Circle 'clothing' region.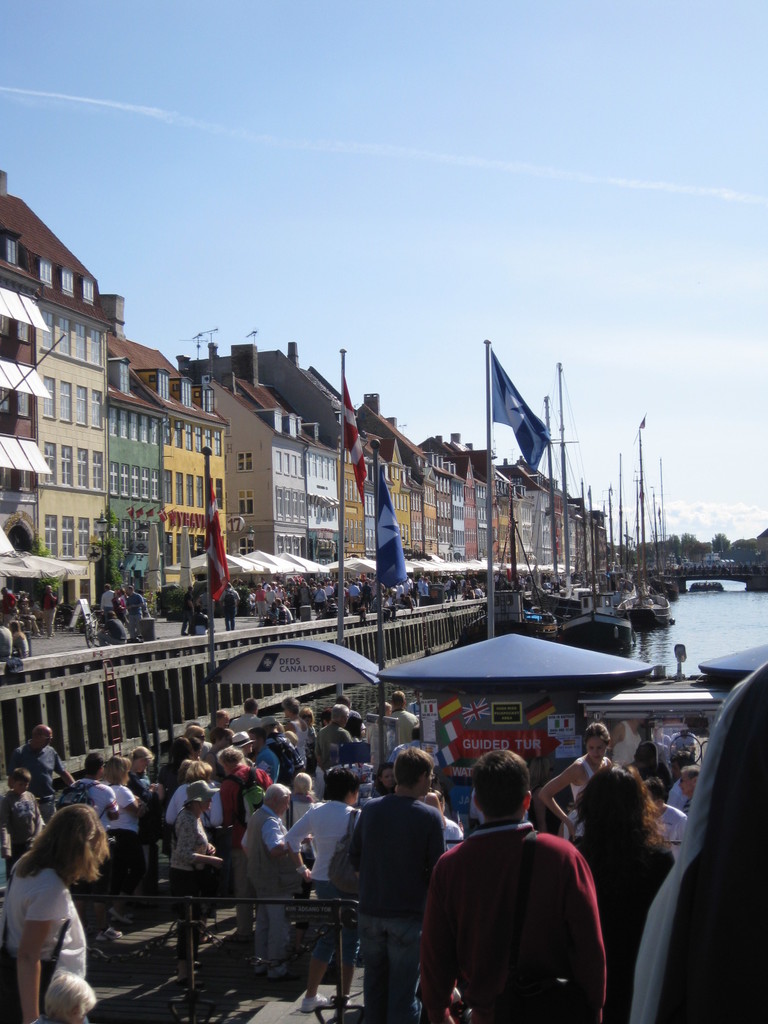
Region: <region>163, 782, 222, 833</region>.
